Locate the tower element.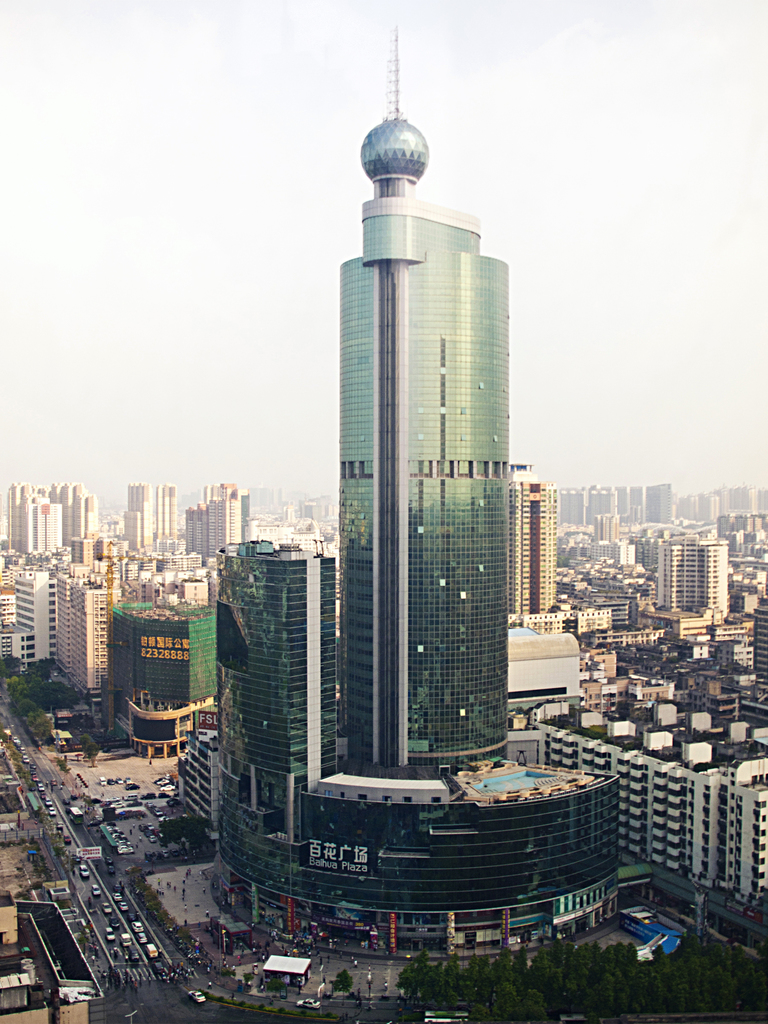
Element bbox: box=[212, 20, 616, 965].
